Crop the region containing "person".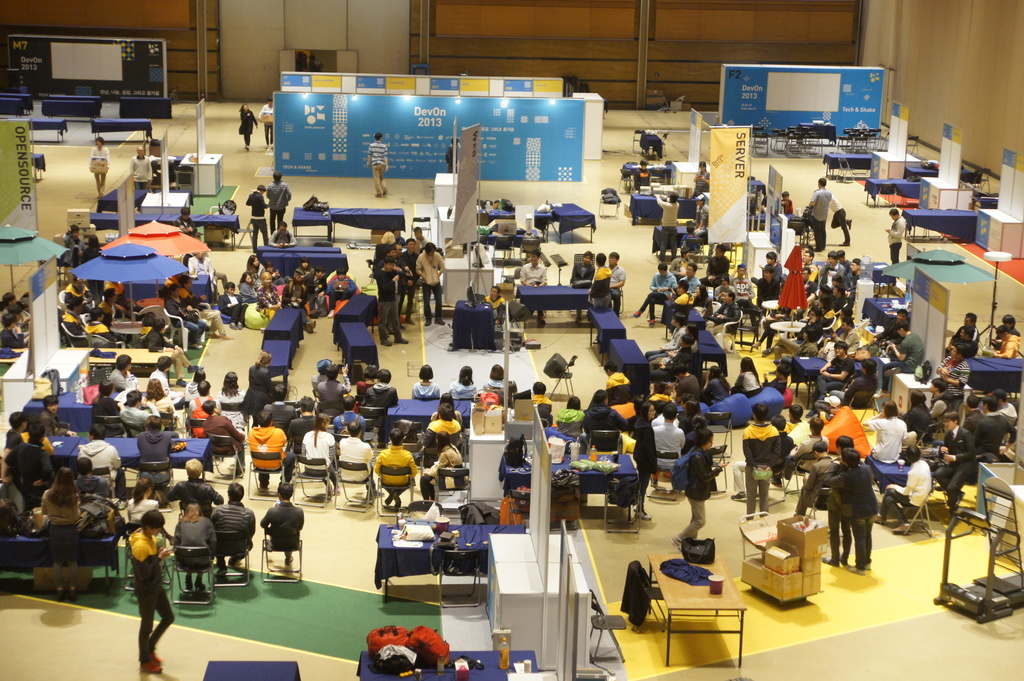
Crop region: 883,206,907,264.
